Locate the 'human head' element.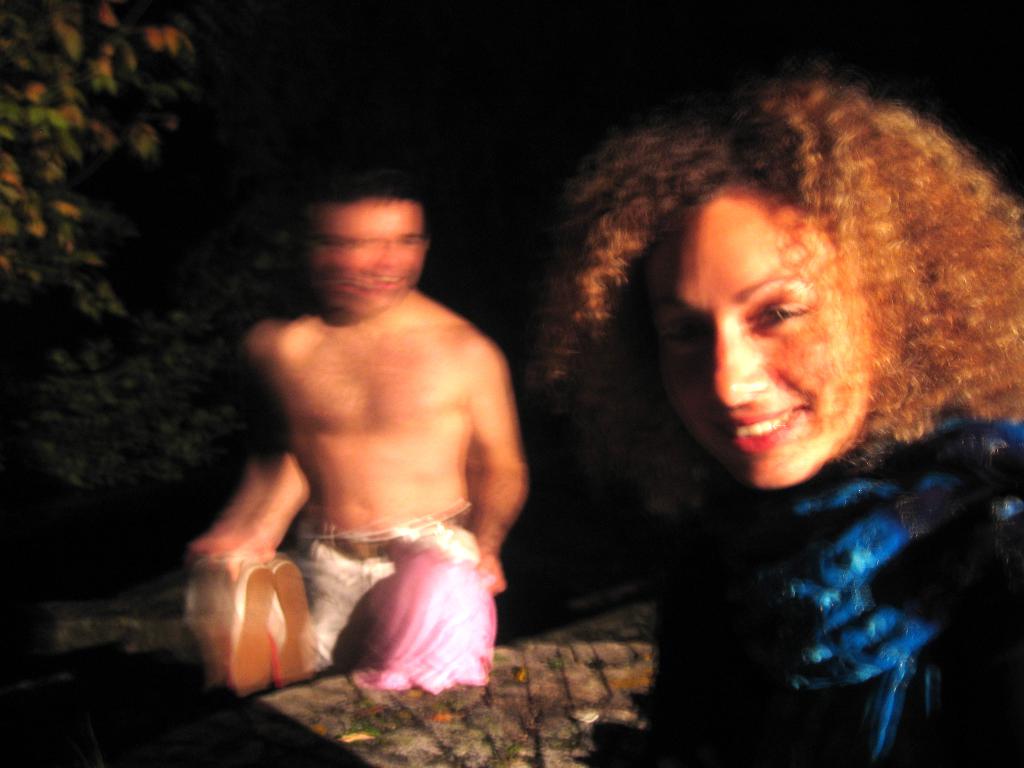
Element bbox: 622, 120, 958, 472.
